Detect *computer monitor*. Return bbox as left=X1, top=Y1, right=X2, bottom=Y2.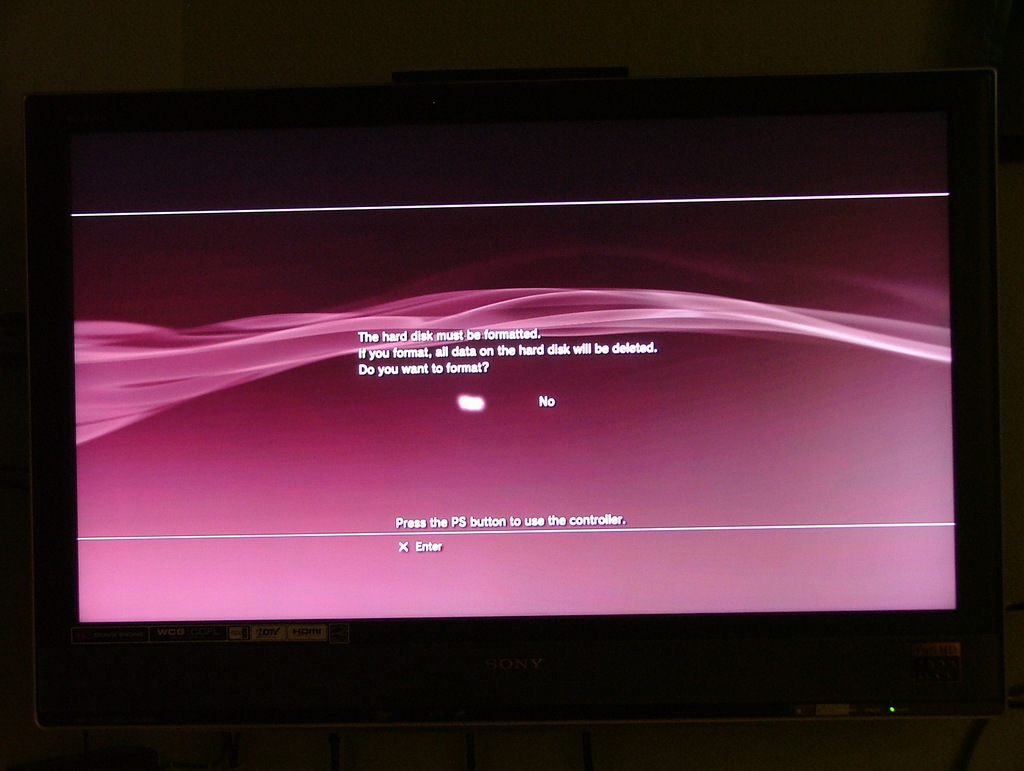
left=13, top=67, right=1023, bottom=731.
